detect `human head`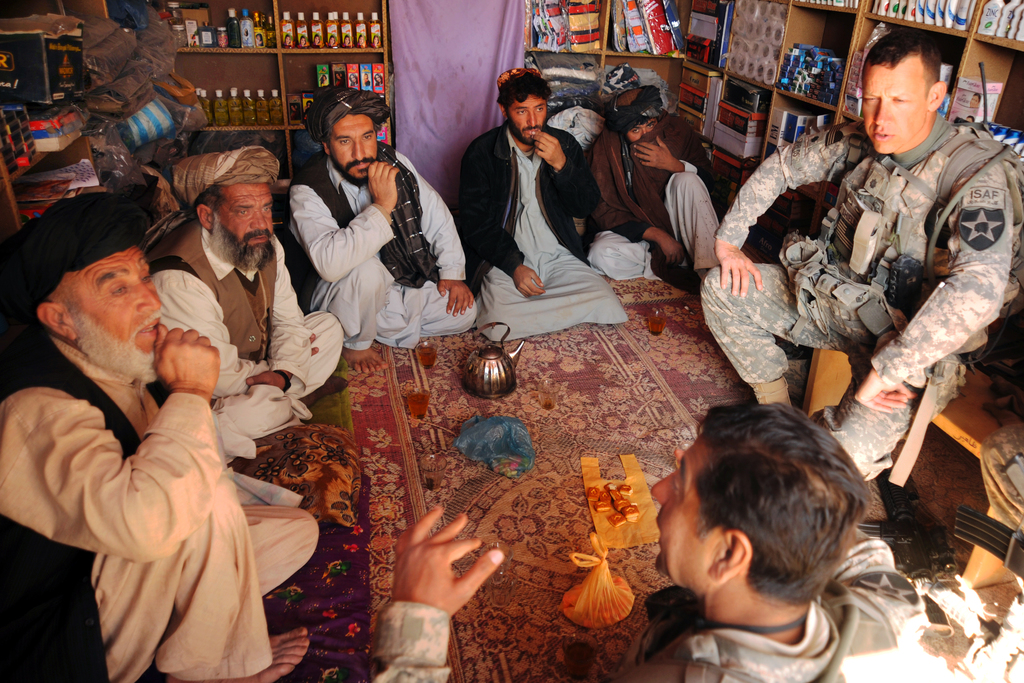
(36,210,163,381)
